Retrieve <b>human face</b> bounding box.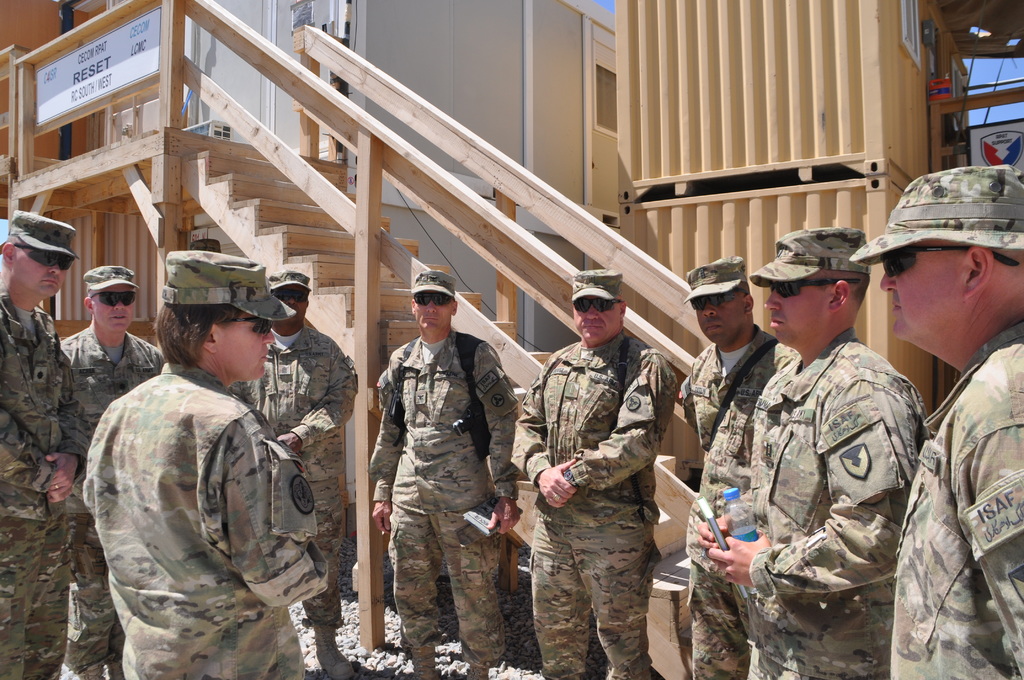
Bounding box: [220,310,275,384].
